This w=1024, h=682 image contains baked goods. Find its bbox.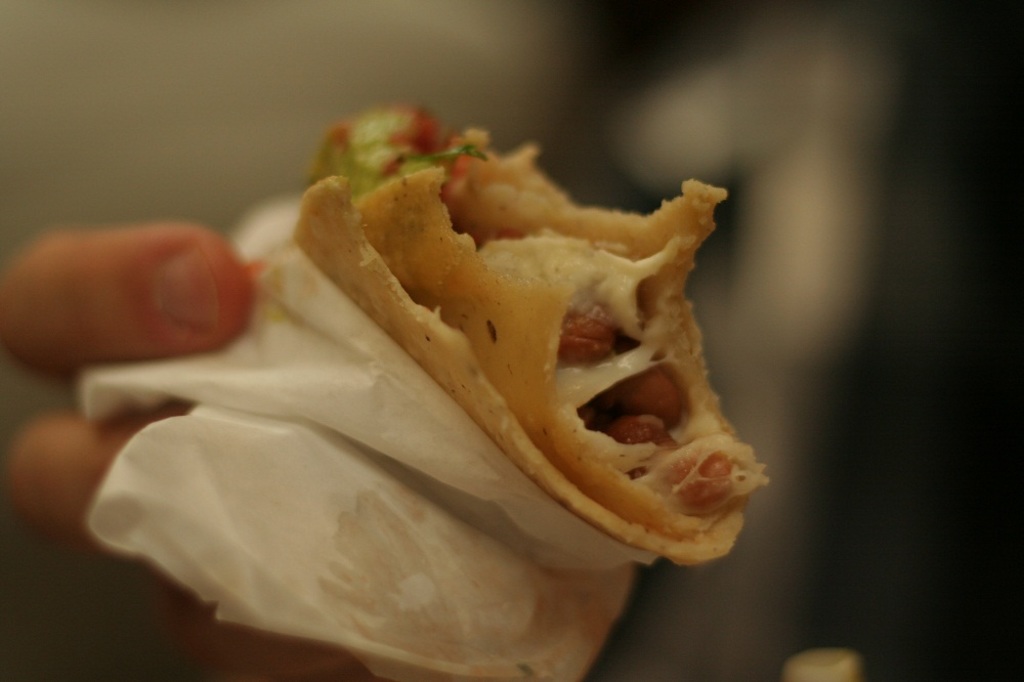
[291,103,774,566].
